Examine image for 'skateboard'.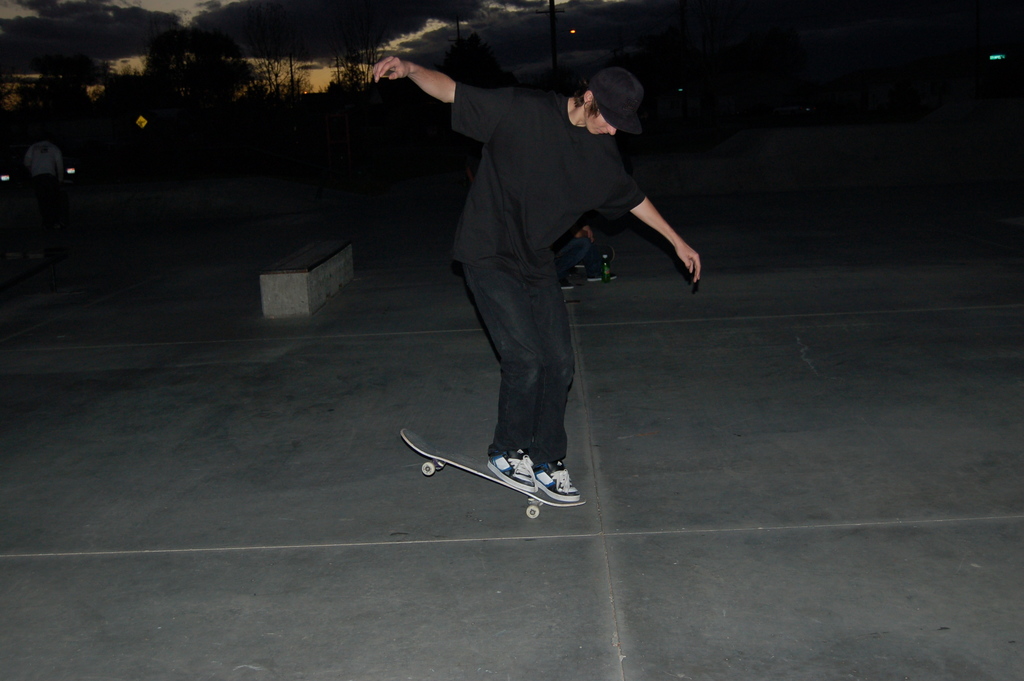
Examination result: 396/425/591/525.
